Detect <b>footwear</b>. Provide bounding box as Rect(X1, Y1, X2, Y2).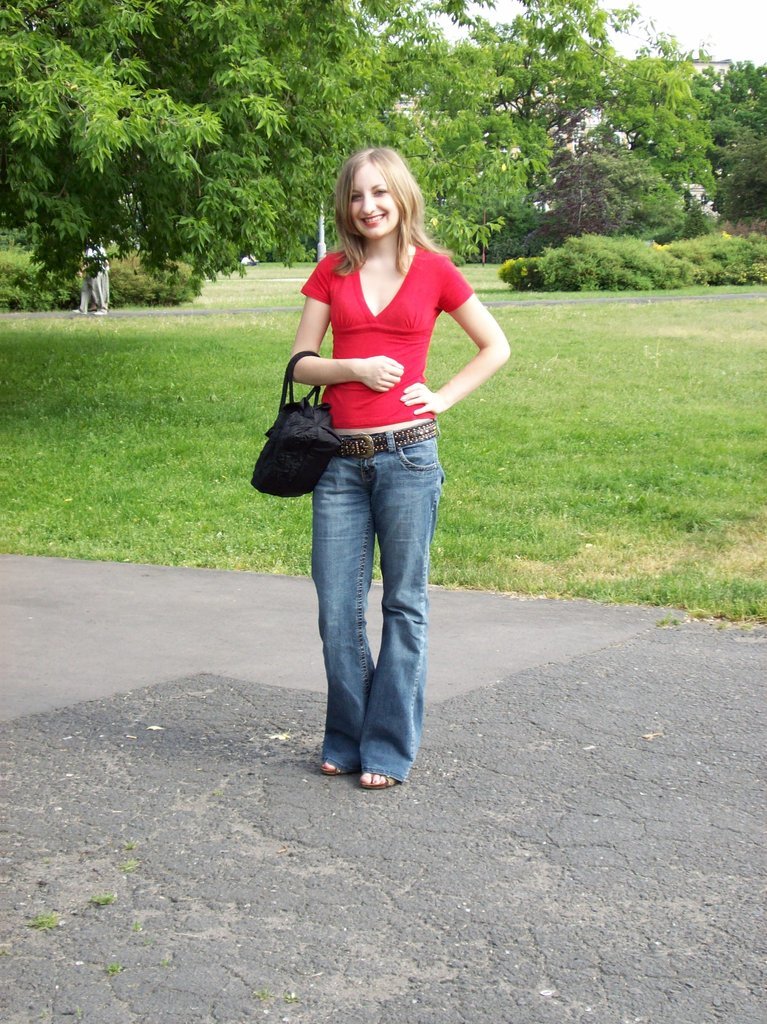
Rect(73, 309, 87, 313).
